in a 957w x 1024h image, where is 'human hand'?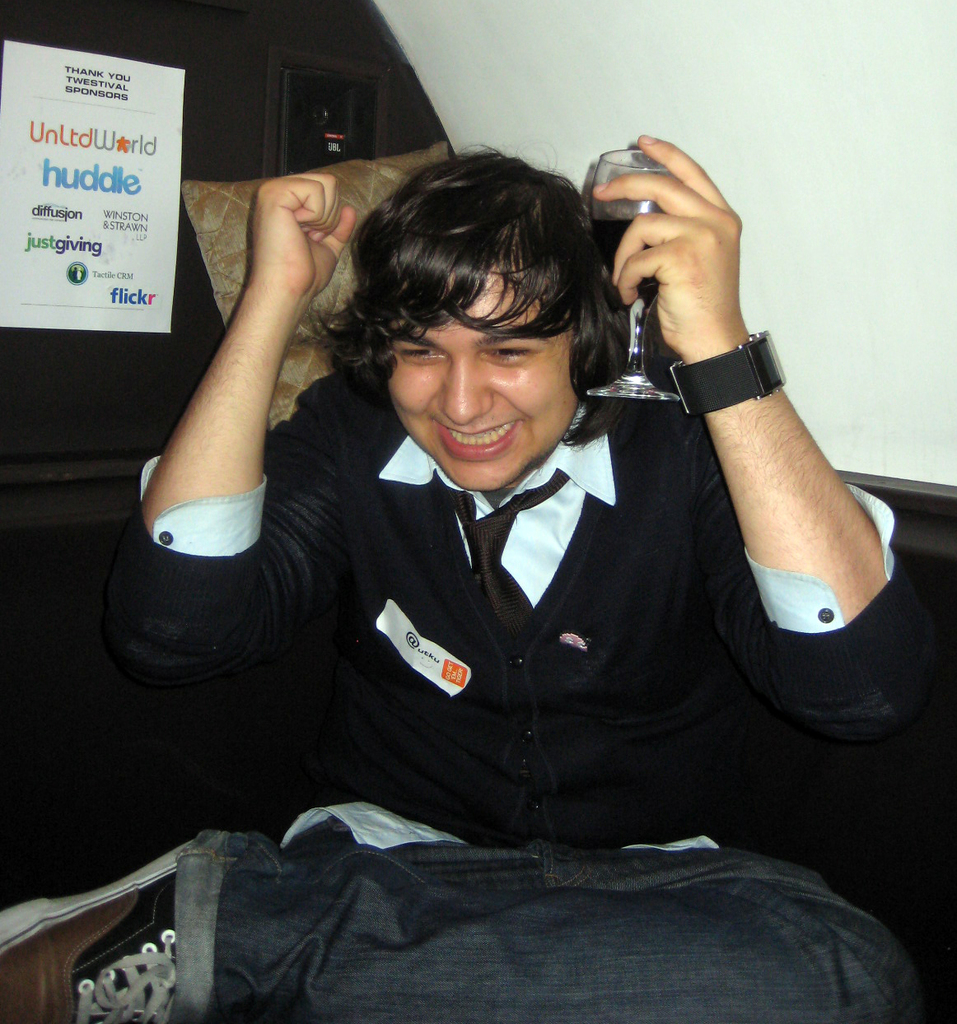
bbox=(244, 172, 358, 311).
